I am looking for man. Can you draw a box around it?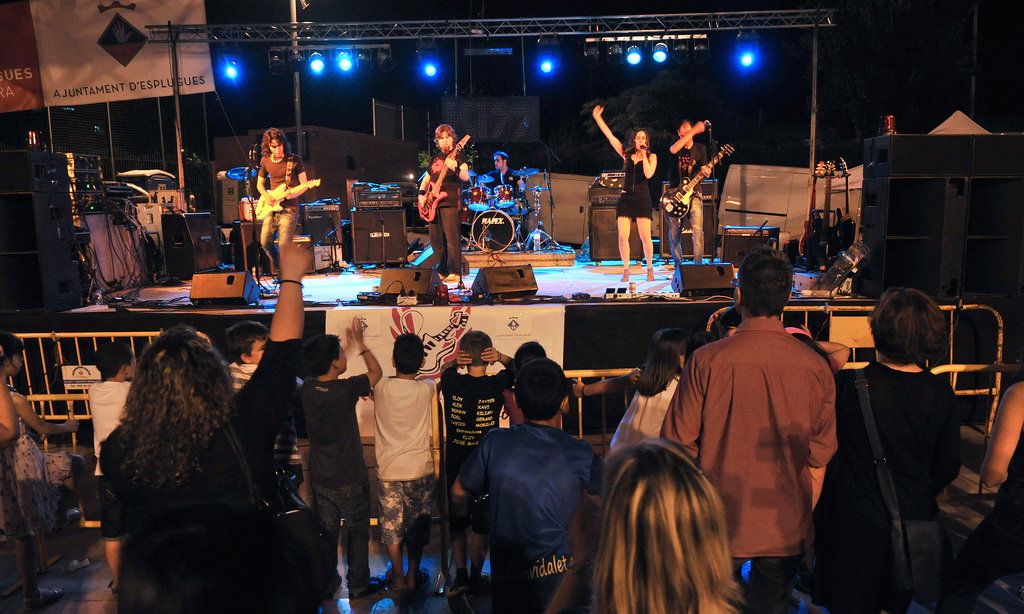
Sure, the bounding box is detection(431, 330, 516, 588).
